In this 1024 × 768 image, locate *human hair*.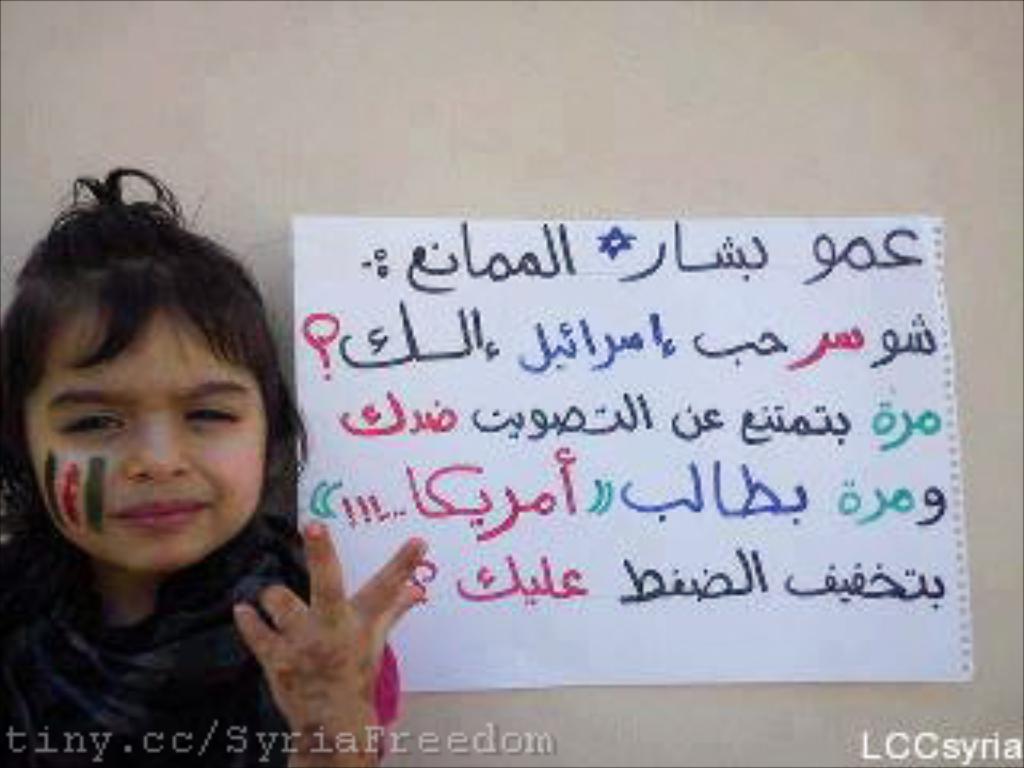
Bounding box: box=[22, 218, 336, 653].
